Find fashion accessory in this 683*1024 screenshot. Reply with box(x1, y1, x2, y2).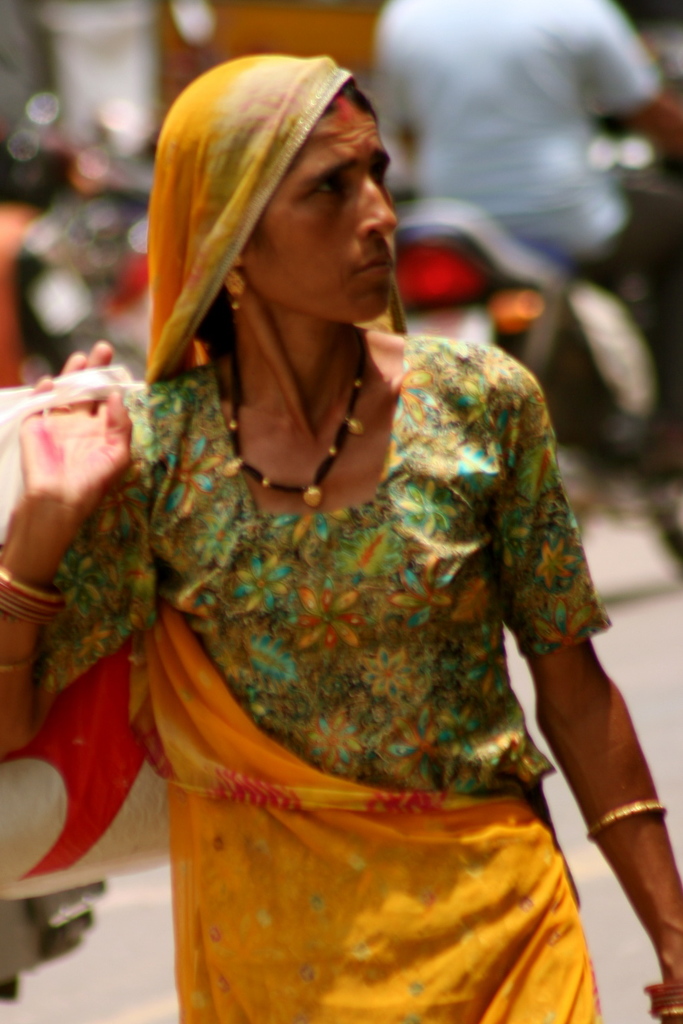
box(223, 272, 245, 317).
